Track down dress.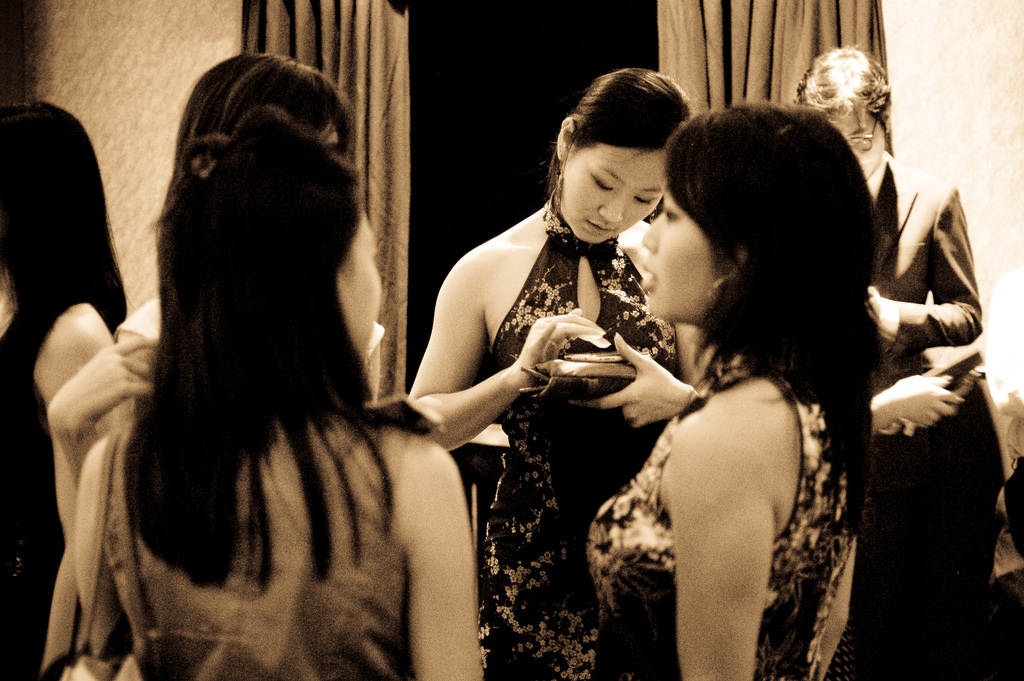
Tracked to [105, 397, 439, 680].
